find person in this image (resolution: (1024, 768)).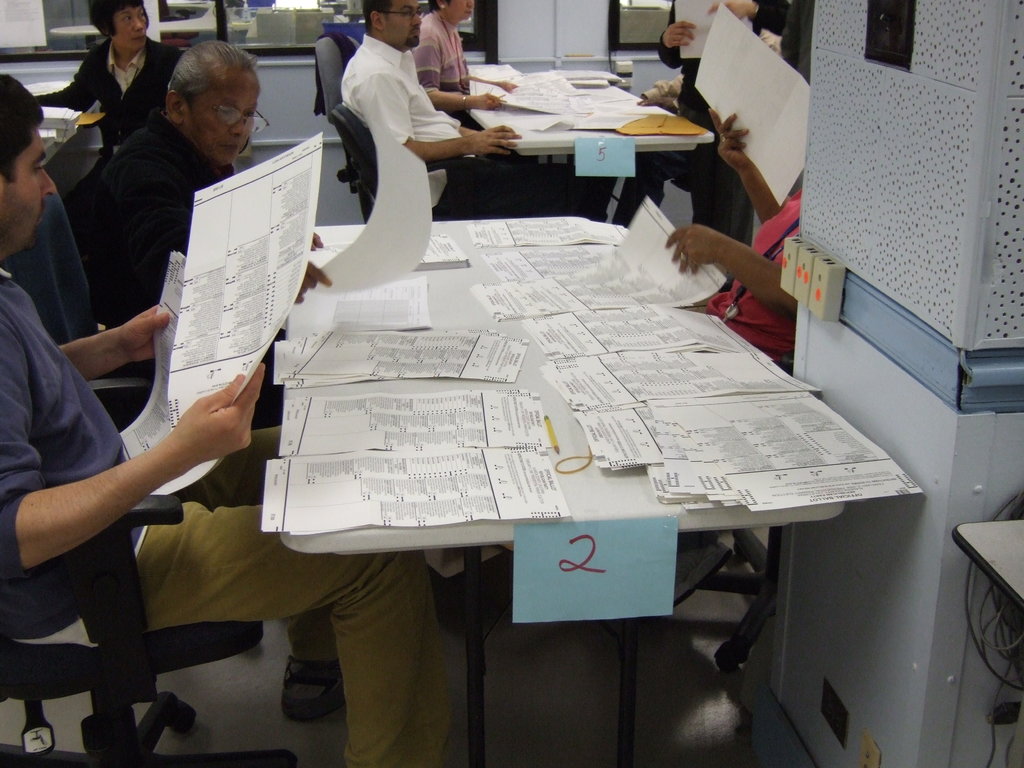
409,0,513,137.
